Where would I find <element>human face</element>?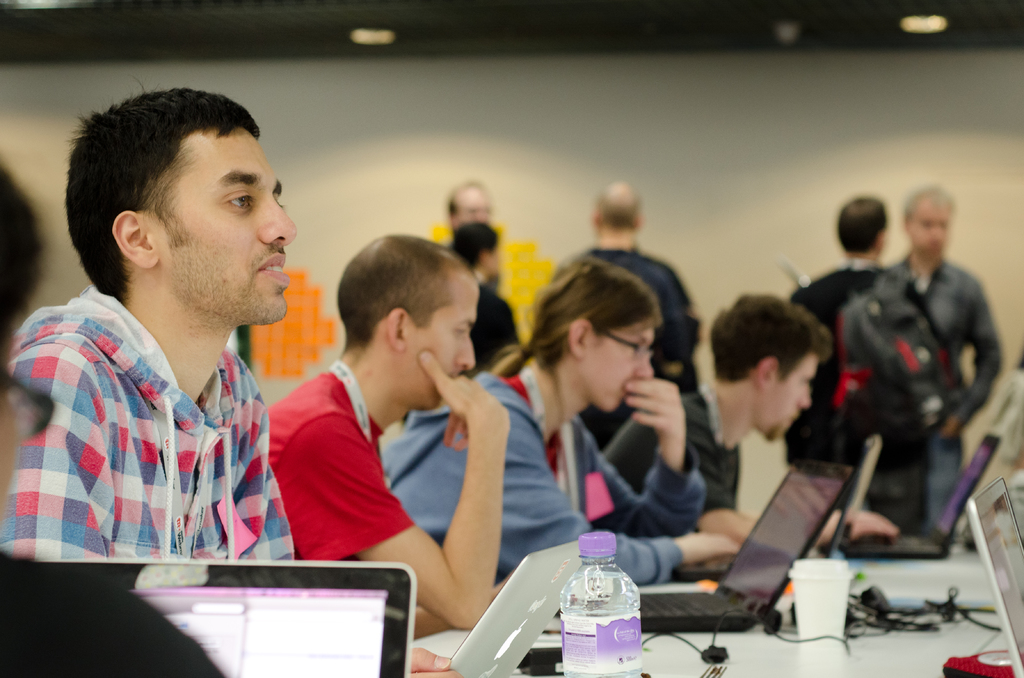
At 913:209:952:256.
